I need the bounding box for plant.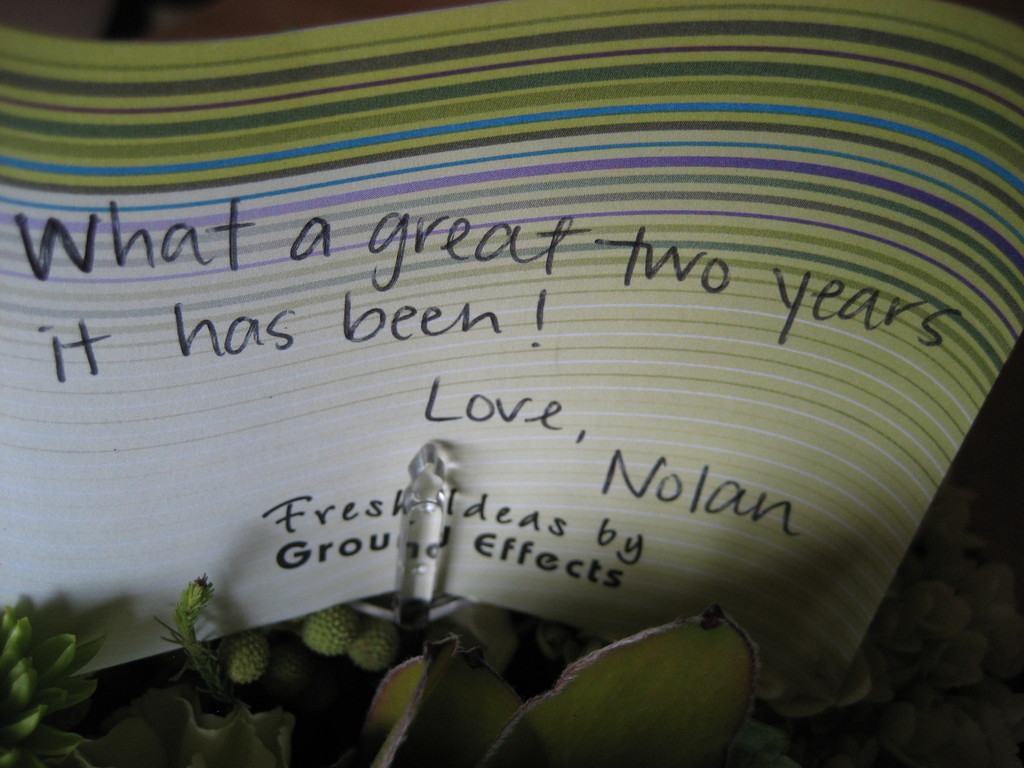
Here it is: select_region(0, 560, 796, 762).
